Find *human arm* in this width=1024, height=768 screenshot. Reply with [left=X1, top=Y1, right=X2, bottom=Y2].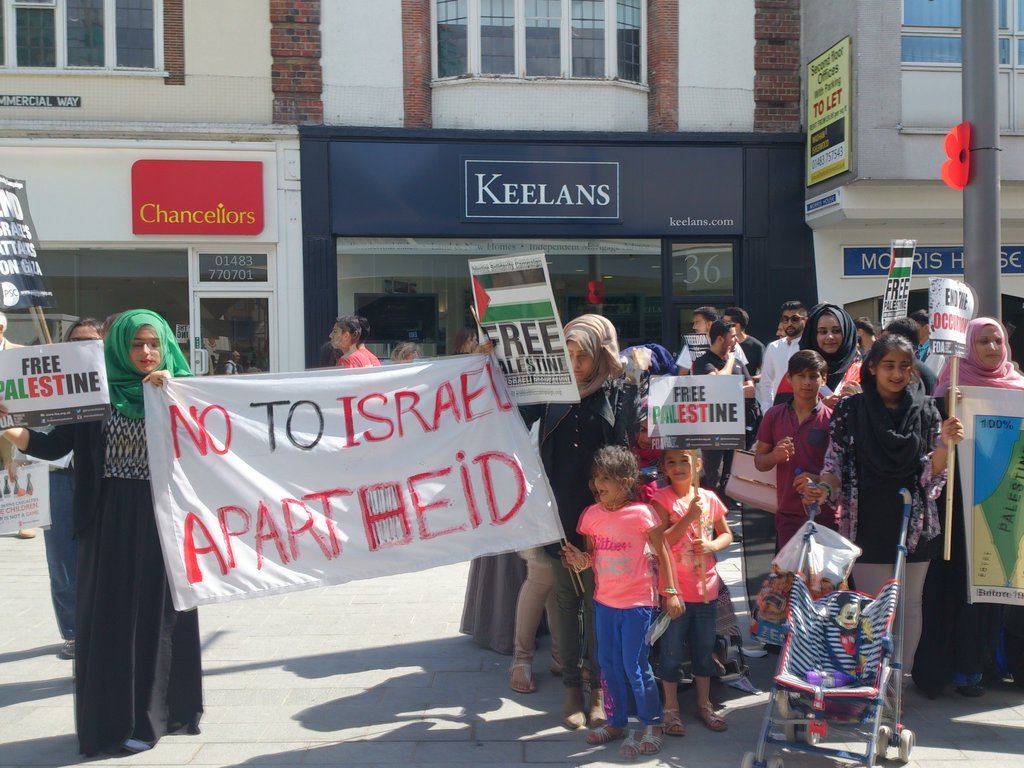
[left=700, top=347, right=731, bottom=375].
